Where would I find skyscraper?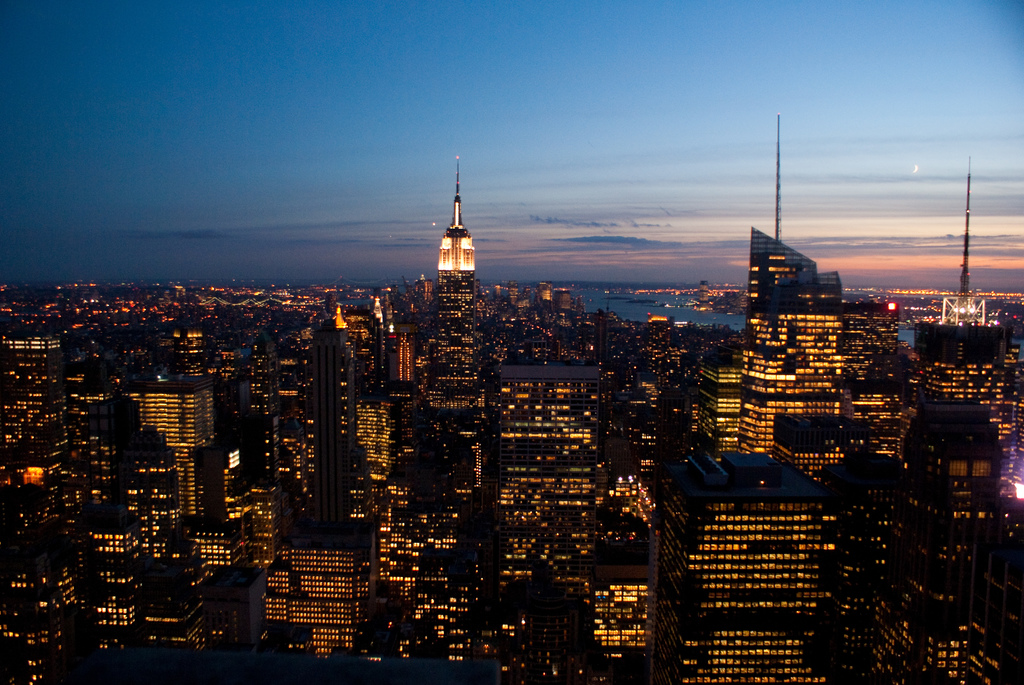
At 88,500,150,655.
